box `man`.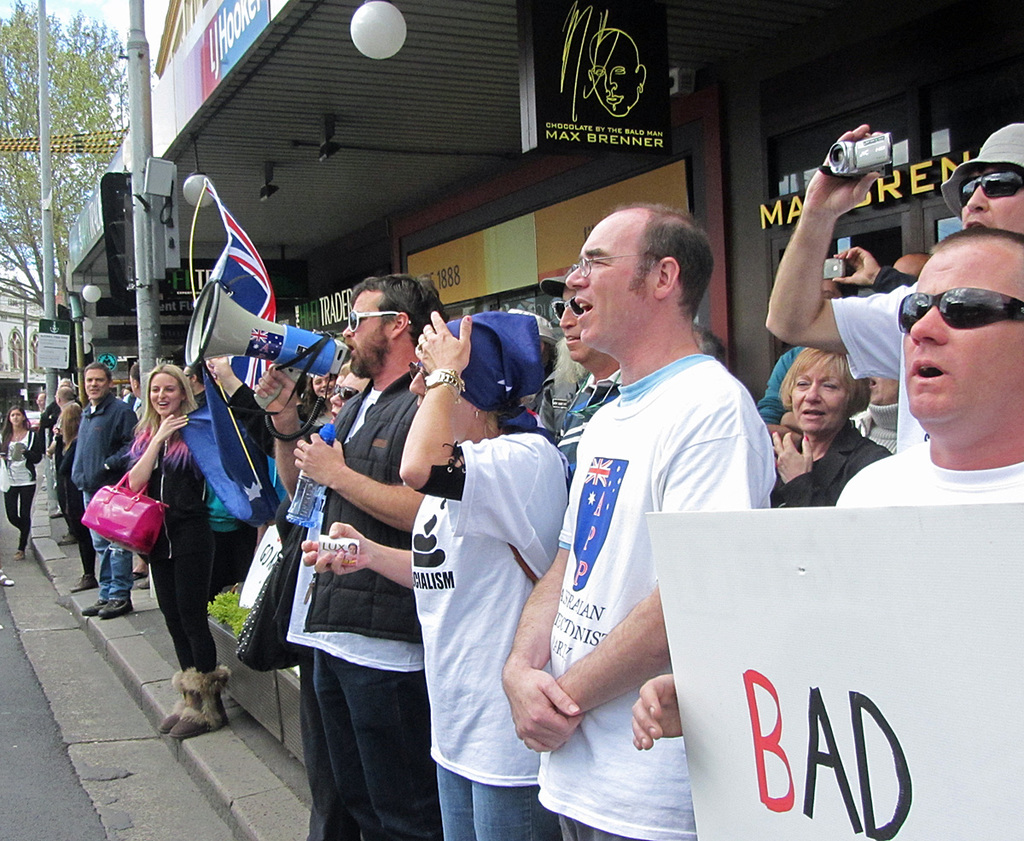
37 389 84 435.
